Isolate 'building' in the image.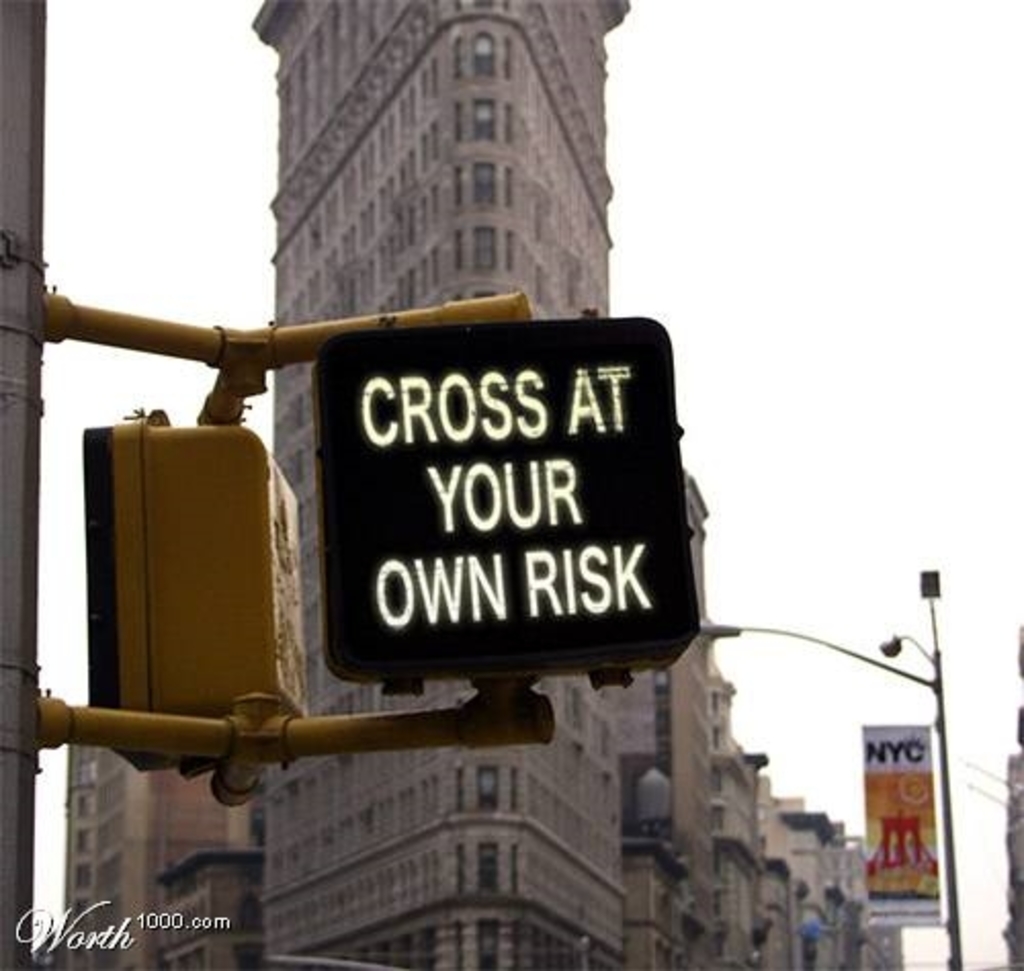
Isolated region: crop(260, 0, 911, 969).
